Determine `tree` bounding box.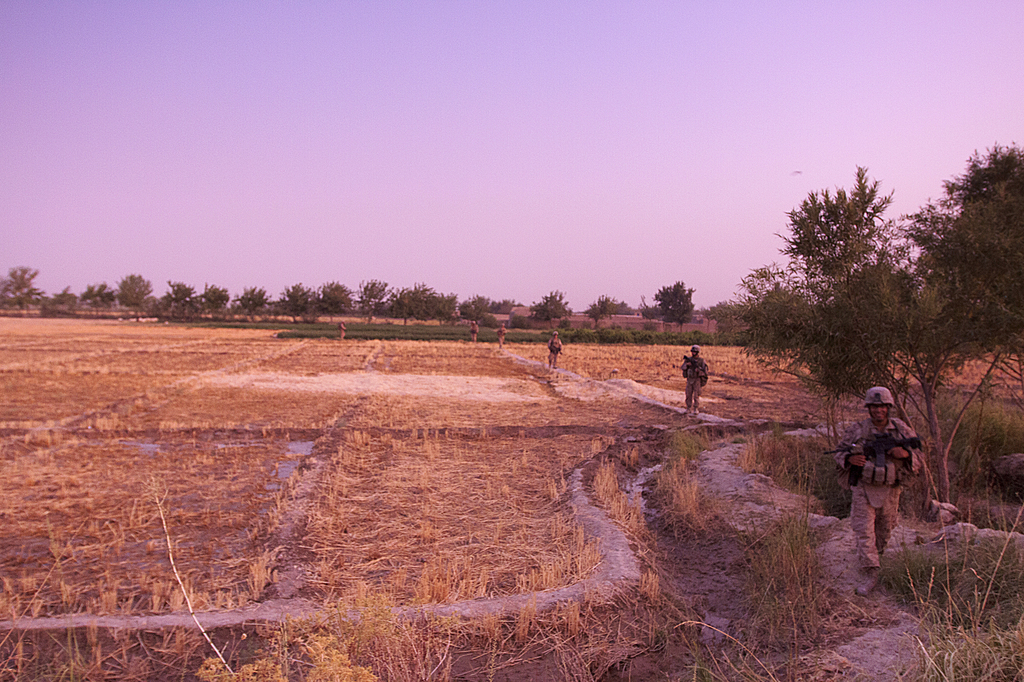
Determined: rect(586, 297, 635, 317).
